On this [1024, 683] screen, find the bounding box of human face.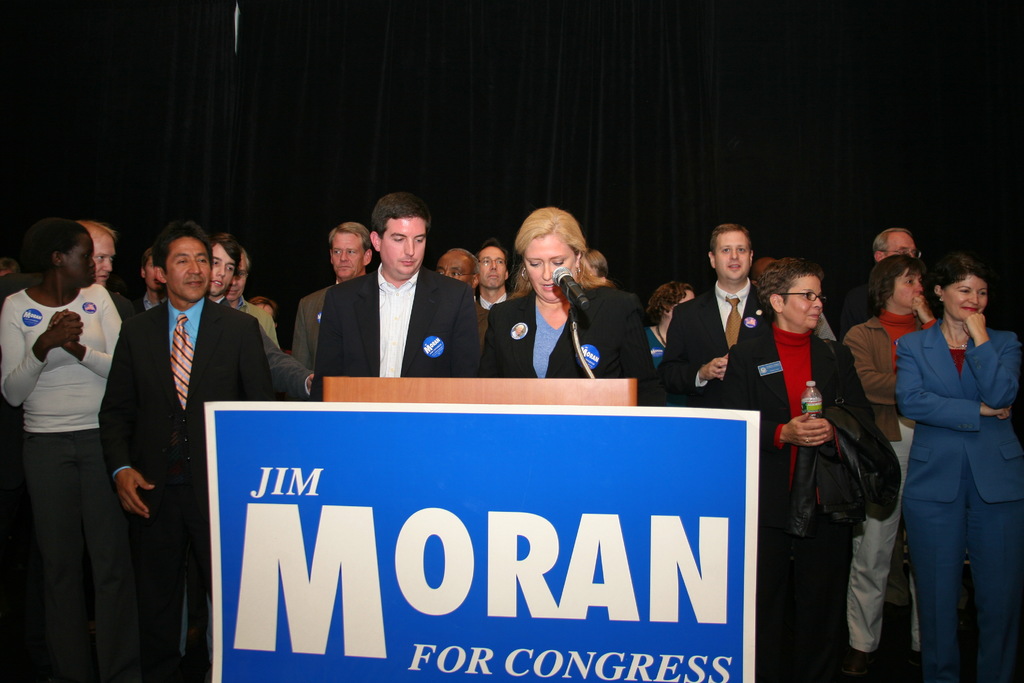
Bounding box: [716, 234, 749, 280].
